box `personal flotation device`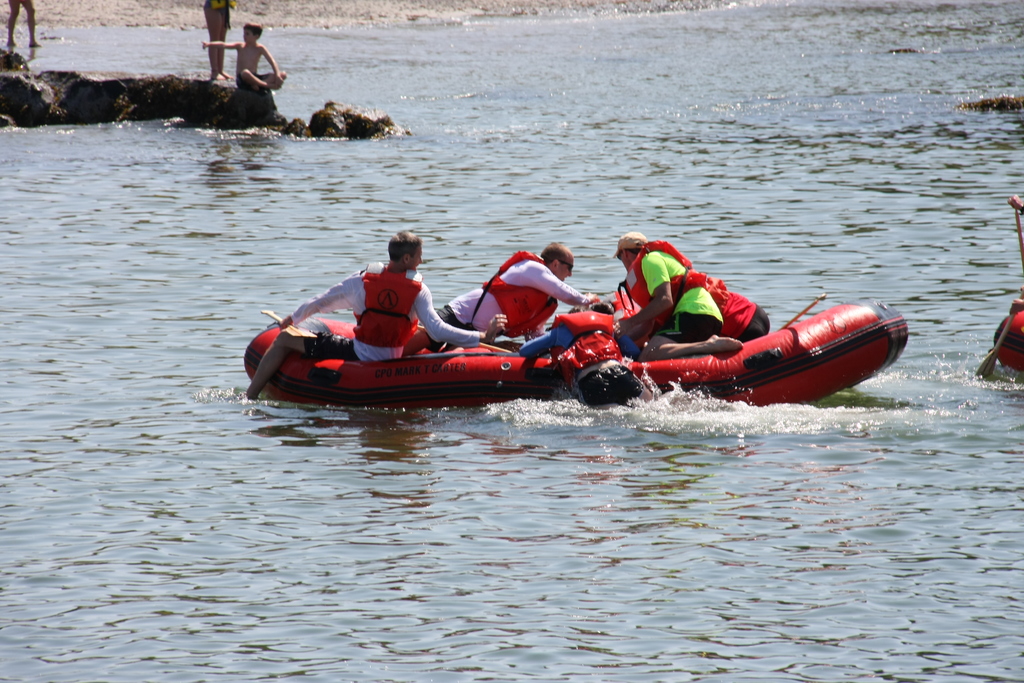
bbox=[351, 260, 425, 353]
